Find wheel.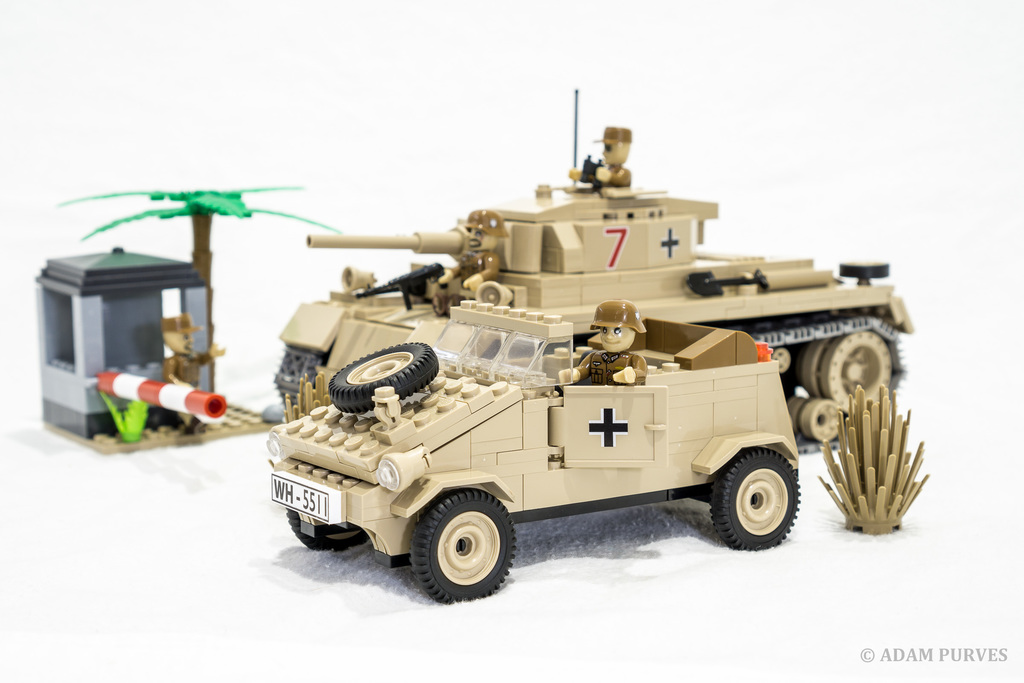
284,507,371,555.
